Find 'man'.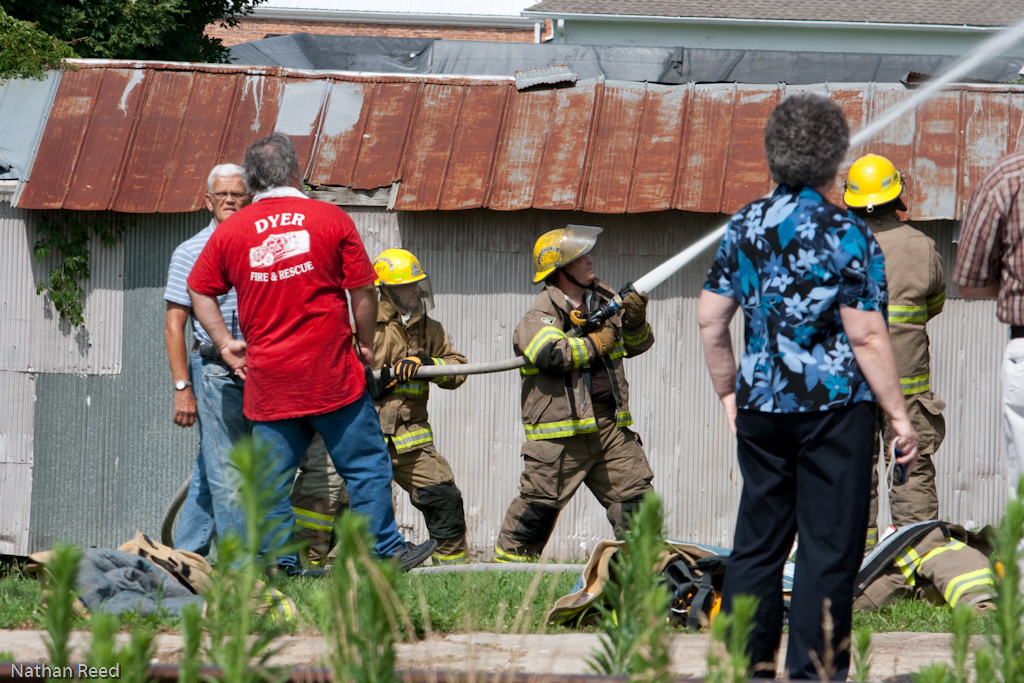
<box>293,246,471,569</box>.
